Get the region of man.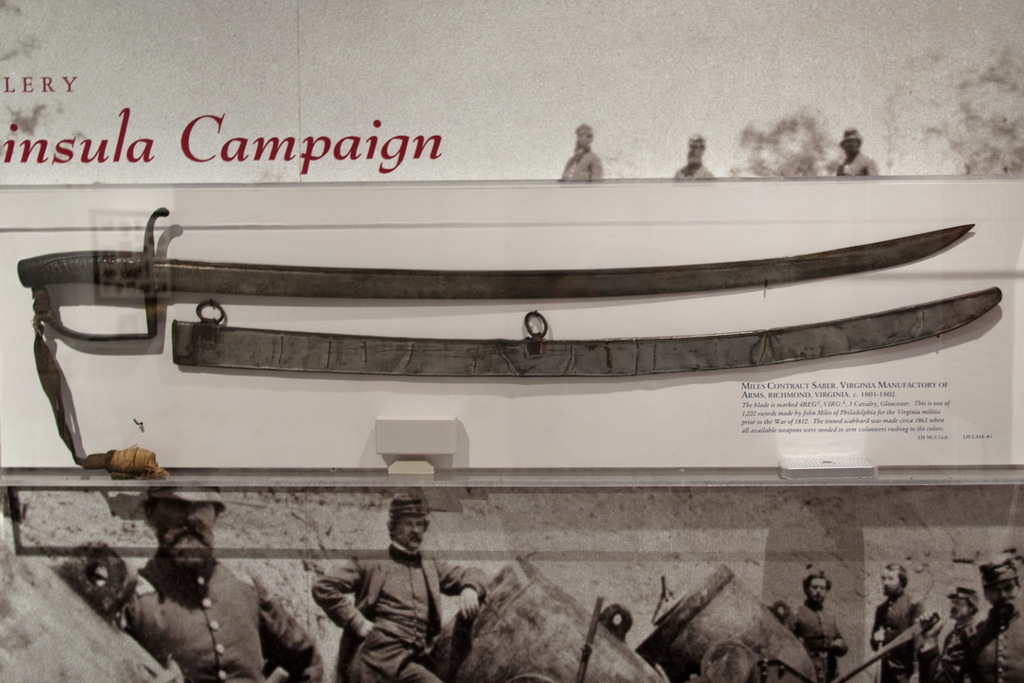
(x1=669, y1=127, x2=724, y2=186).
